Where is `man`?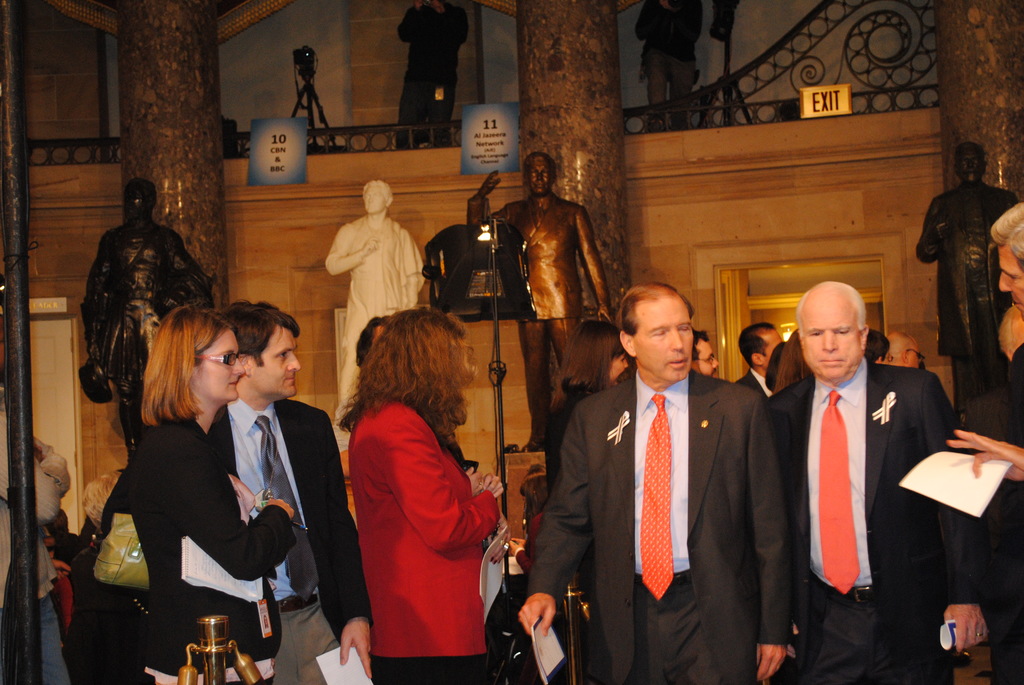
box=[628, 0, 703, 132].
